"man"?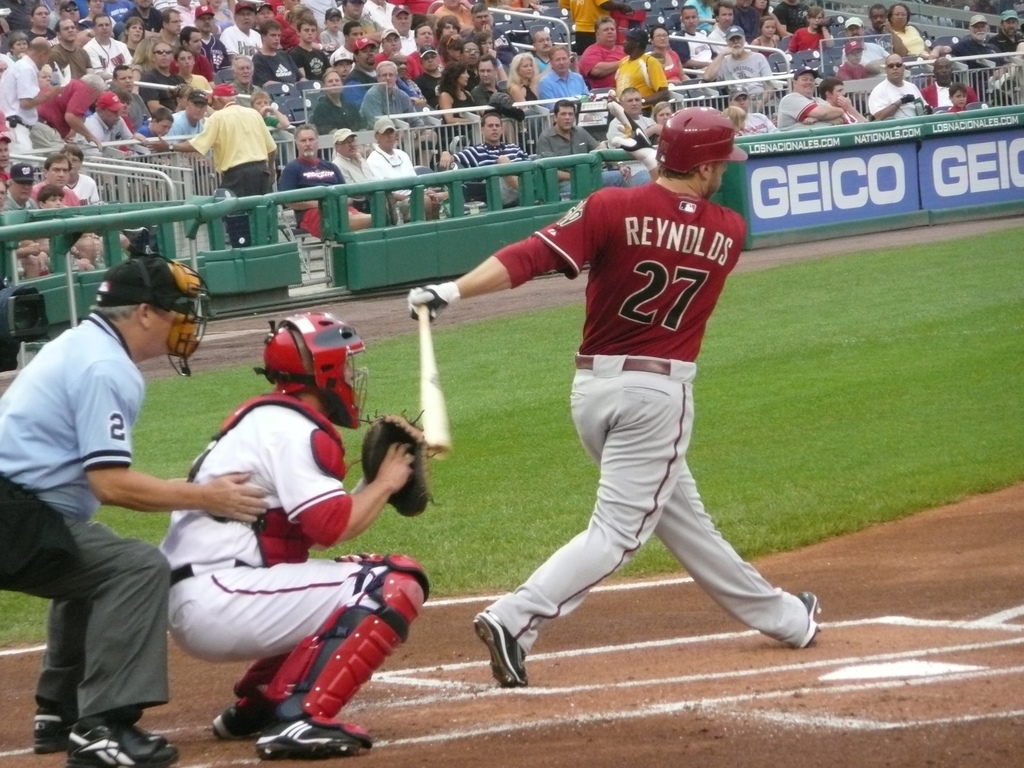
pyautogui.locateOnScreen(529, 100, 625, 202)
